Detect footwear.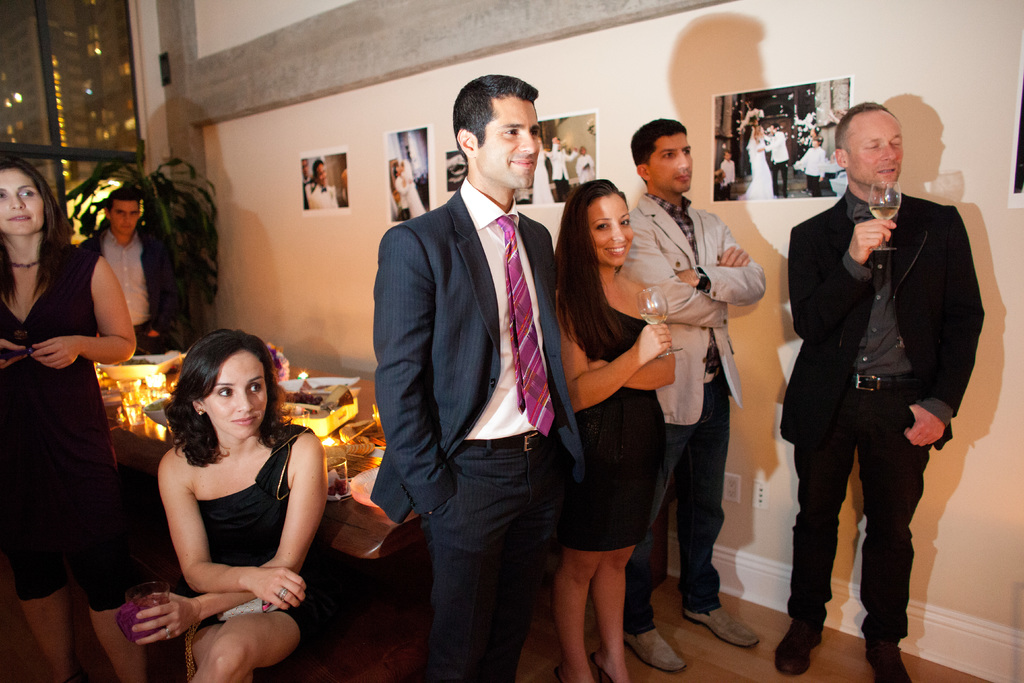
Detected at bbox(682, 604, 762, 648).
